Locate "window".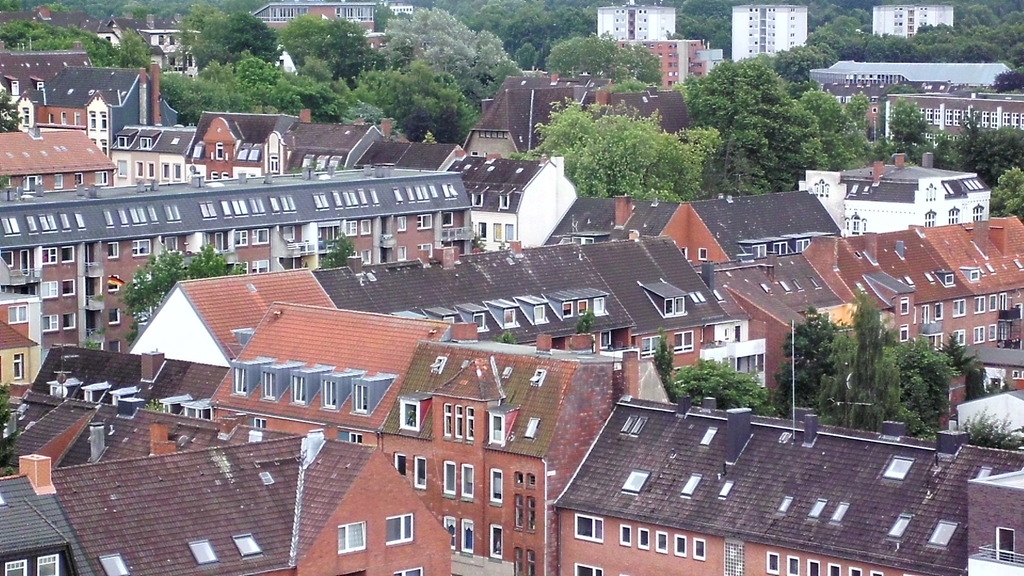
Bounding box: box=[442, 460, 458, 497].
